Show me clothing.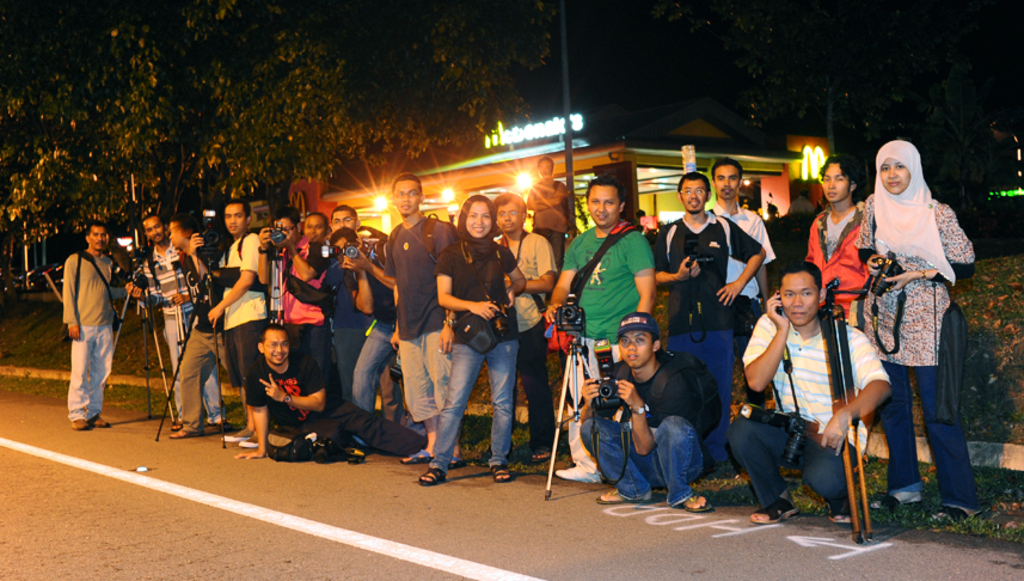
clothing is here: [x1=245, y1=350, x2=425, y2=464].
